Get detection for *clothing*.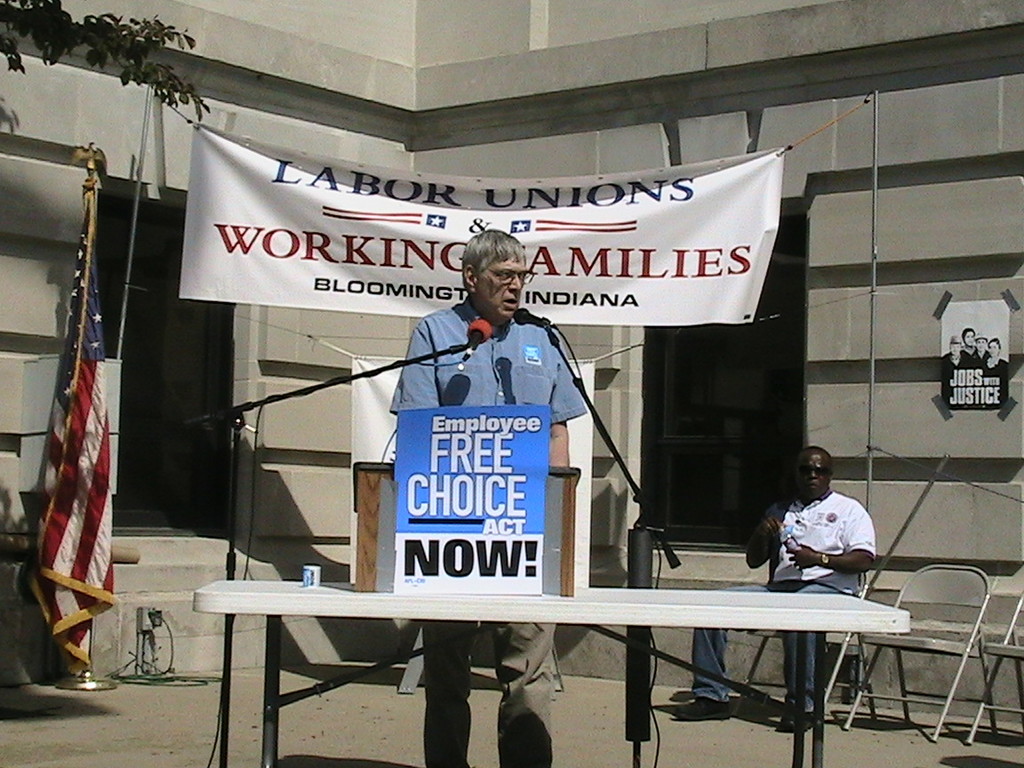
Detection: x1=683 y1=487 x2=881 y2=703.
